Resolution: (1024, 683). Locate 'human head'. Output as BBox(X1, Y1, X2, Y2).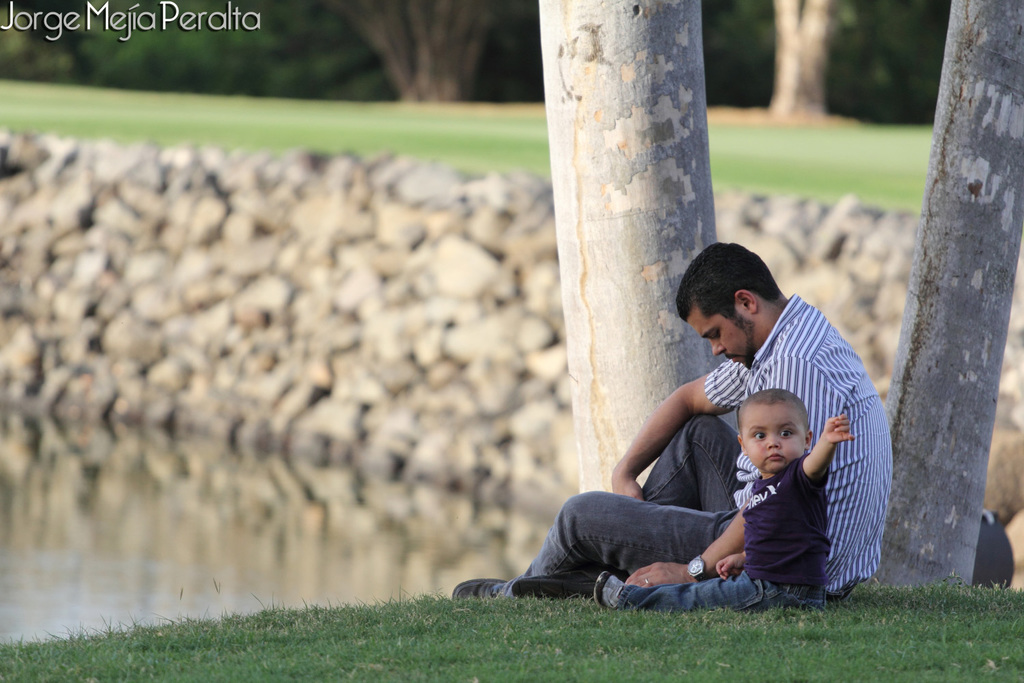
BBox(737, 391, 812, 477).
